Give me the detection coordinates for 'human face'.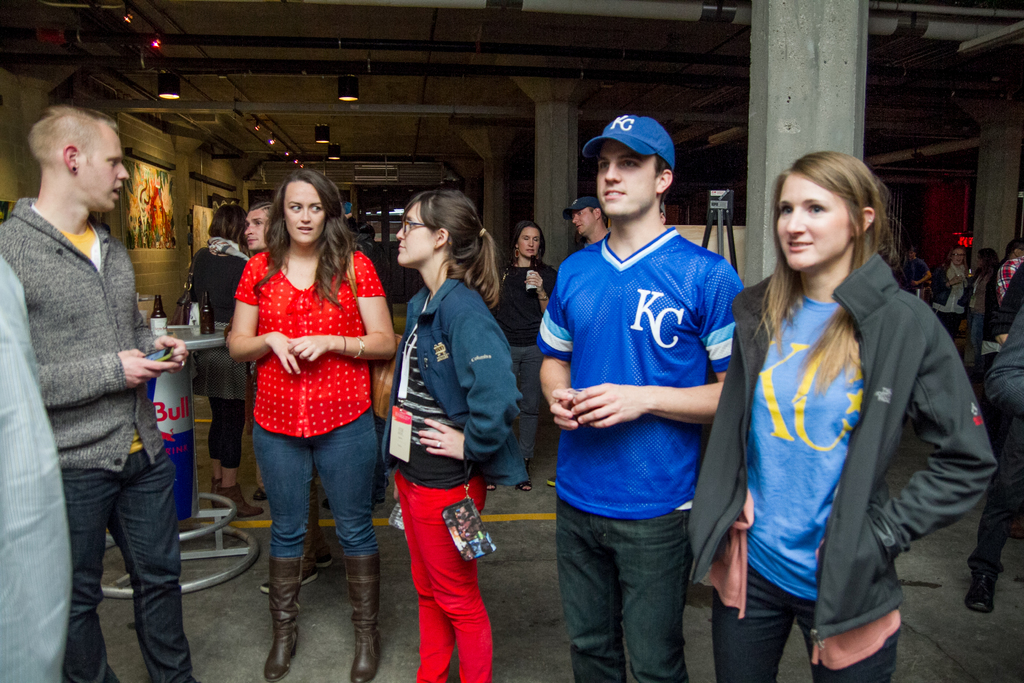
box=[950, 247, 963, 265].
